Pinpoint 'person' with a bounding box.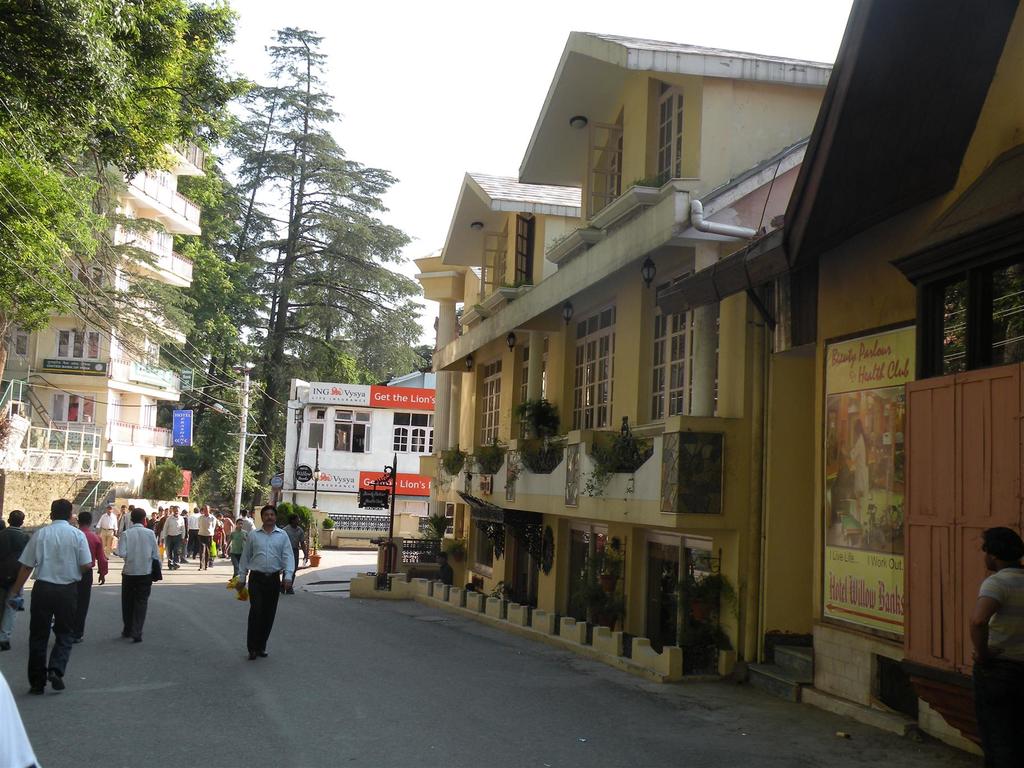
<region>10, 500, 90, 693</region>.
